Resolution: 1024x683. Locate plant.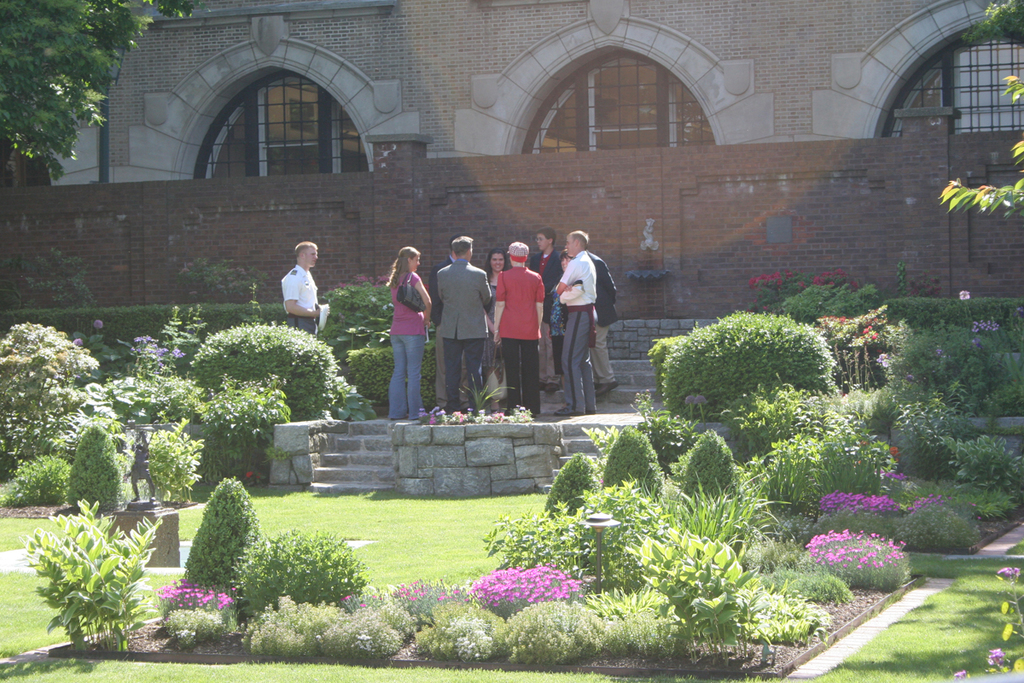
<box>792,537,1023,681</box>.
